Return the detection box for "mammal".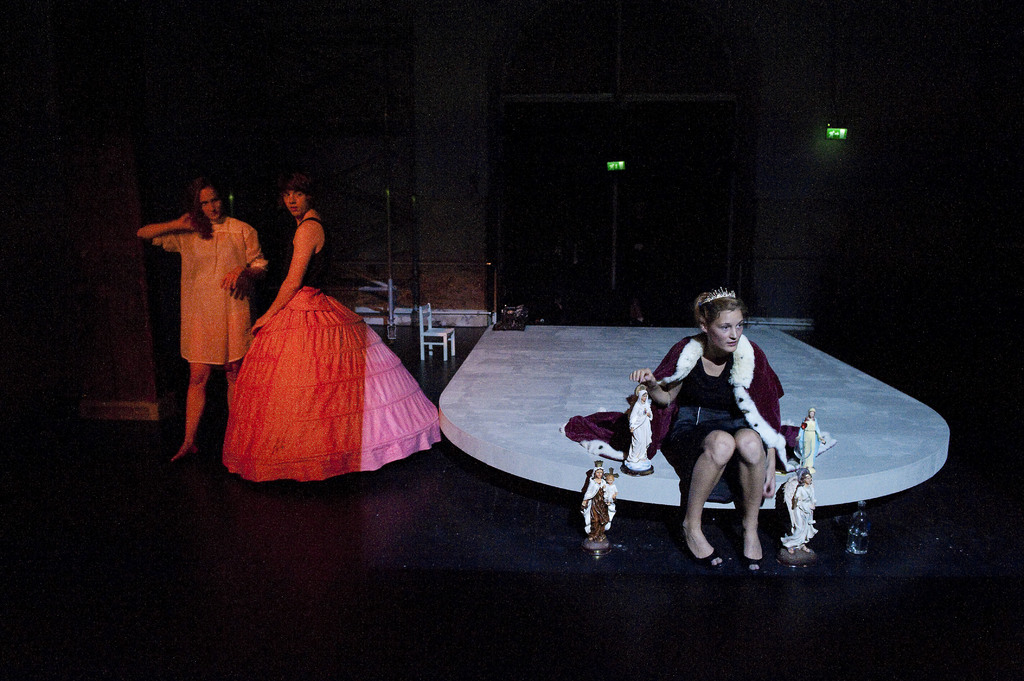
137 173 268 467.
